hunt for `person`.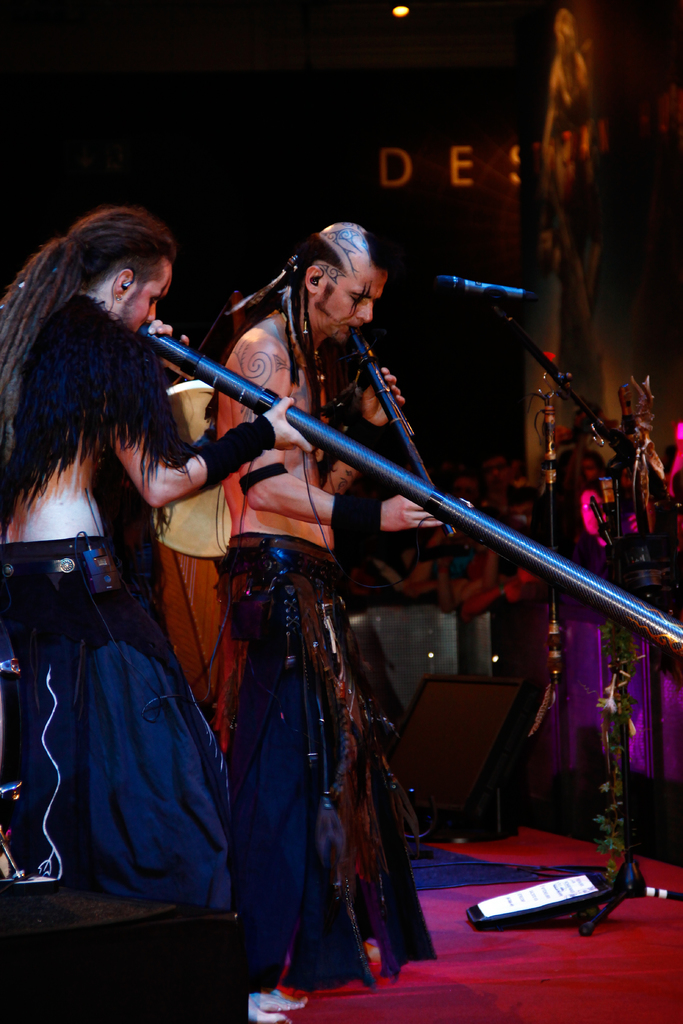
Hunted down at left=222, top=216, right=436, bottom=958.
